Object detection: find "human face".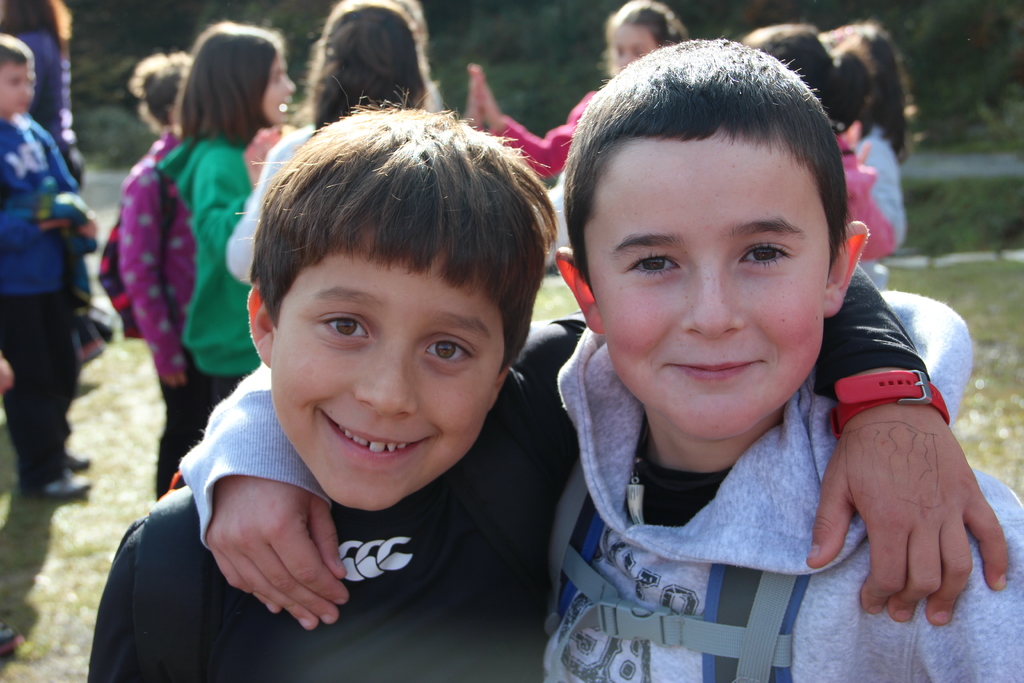
box(609, 19, 654, 69).
